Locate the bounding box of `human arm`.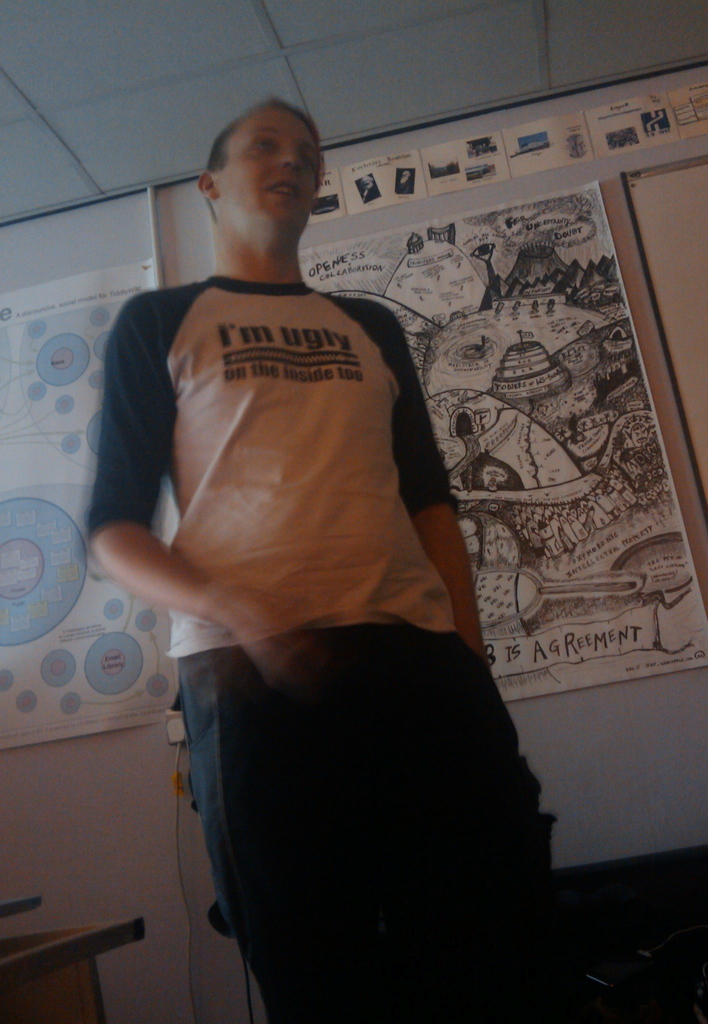
Bounding box: <region>386, 312, 520, 722</region>.
